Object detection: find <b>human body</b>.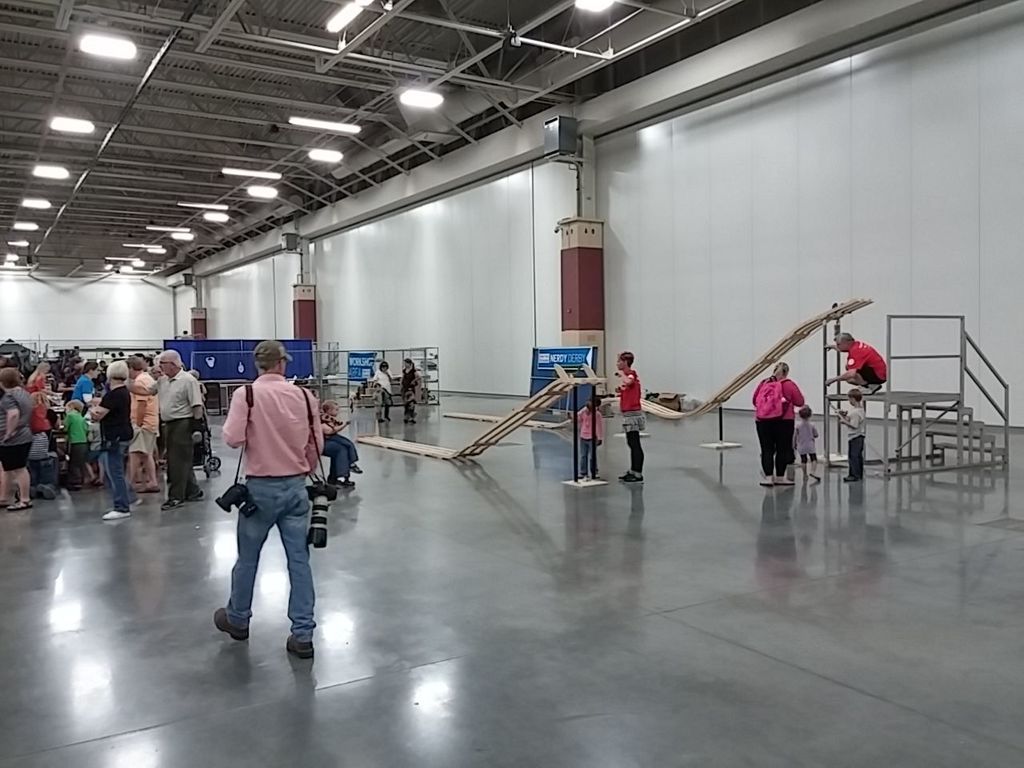
x1=218, y1=372, x2=342, y2=658.
